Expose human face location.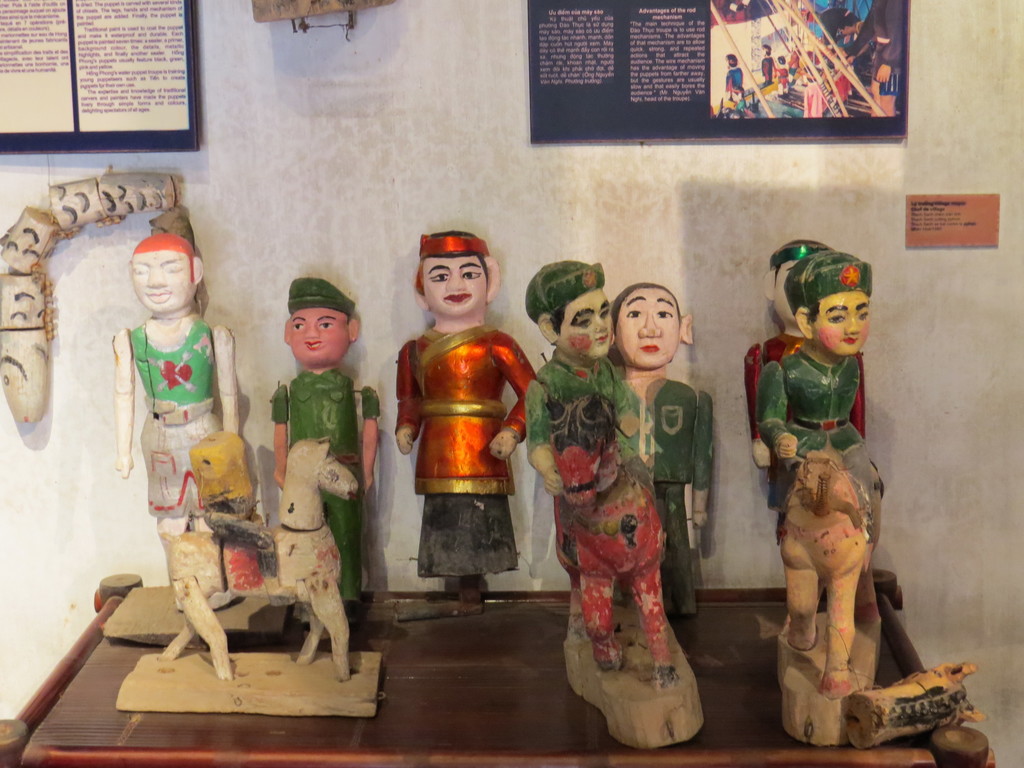
Exposed at x1=287 y1=306 x2=346 y2=365.
